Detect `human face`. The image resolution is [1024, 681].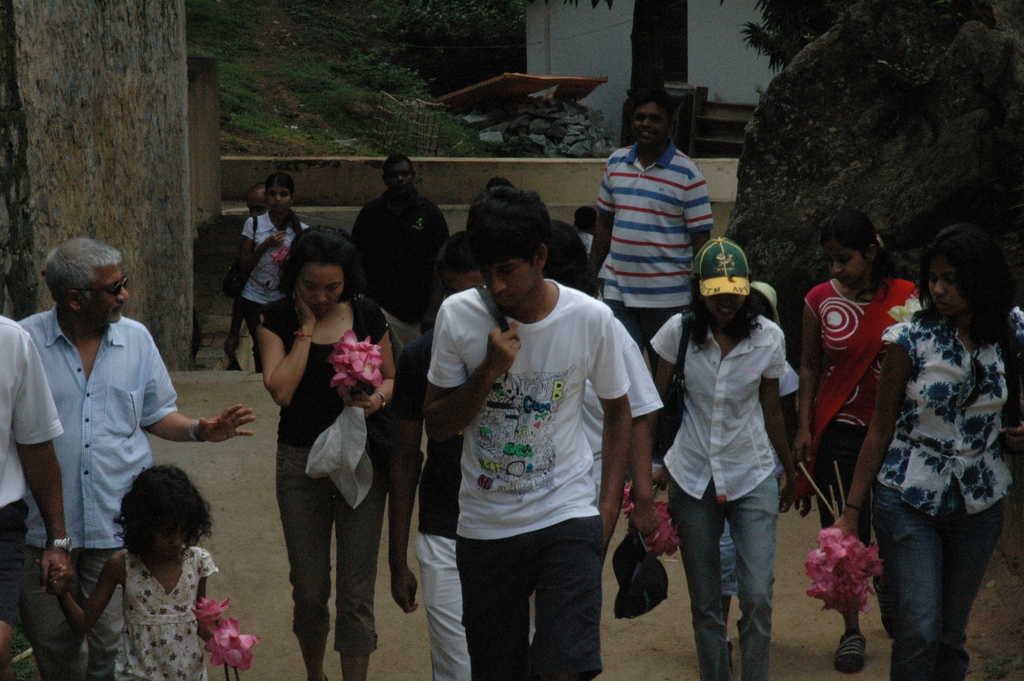
388 167 416 192.
